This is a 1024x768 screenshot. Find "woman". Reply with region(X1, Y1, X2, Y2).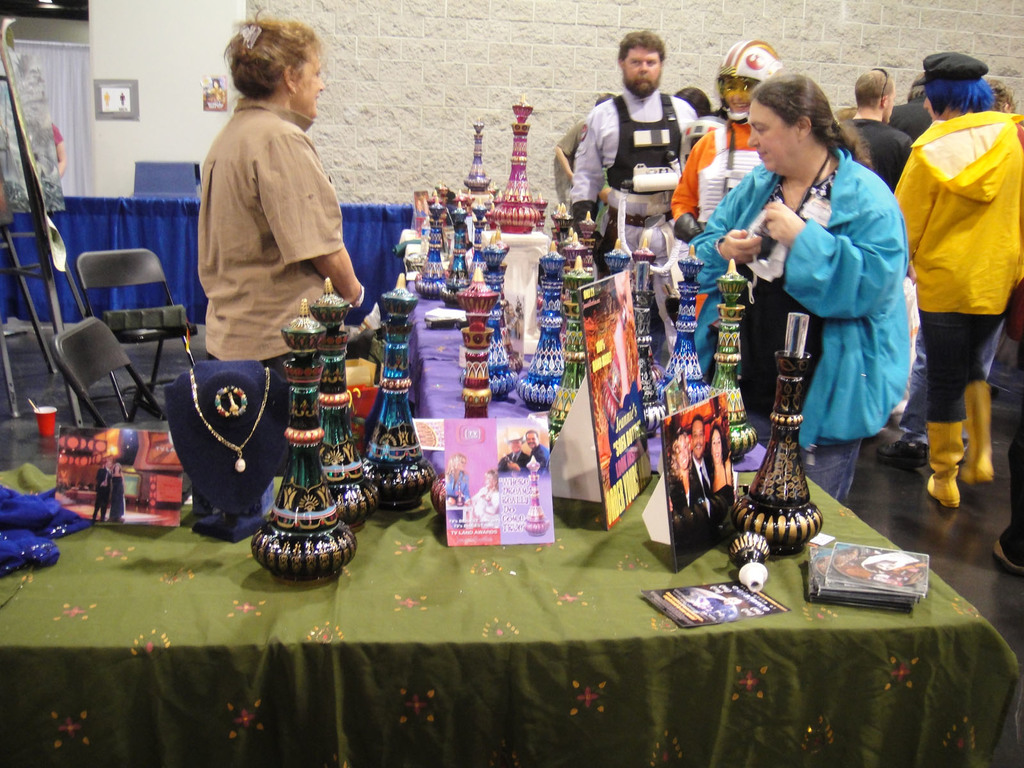
region(102, 459, 133, 524).
